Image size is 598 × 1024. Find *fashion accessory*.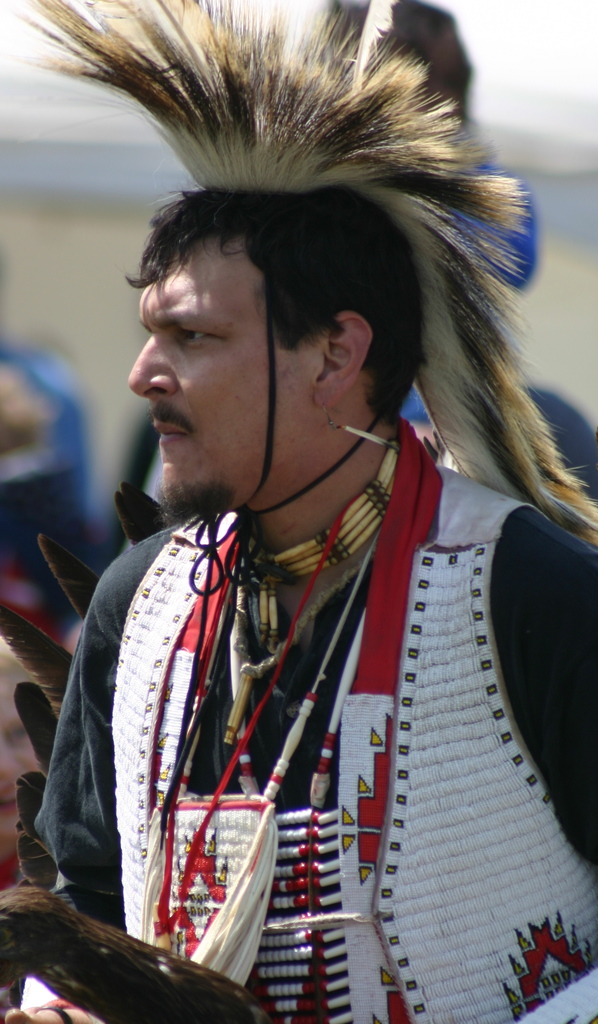
134,540,372,986.
